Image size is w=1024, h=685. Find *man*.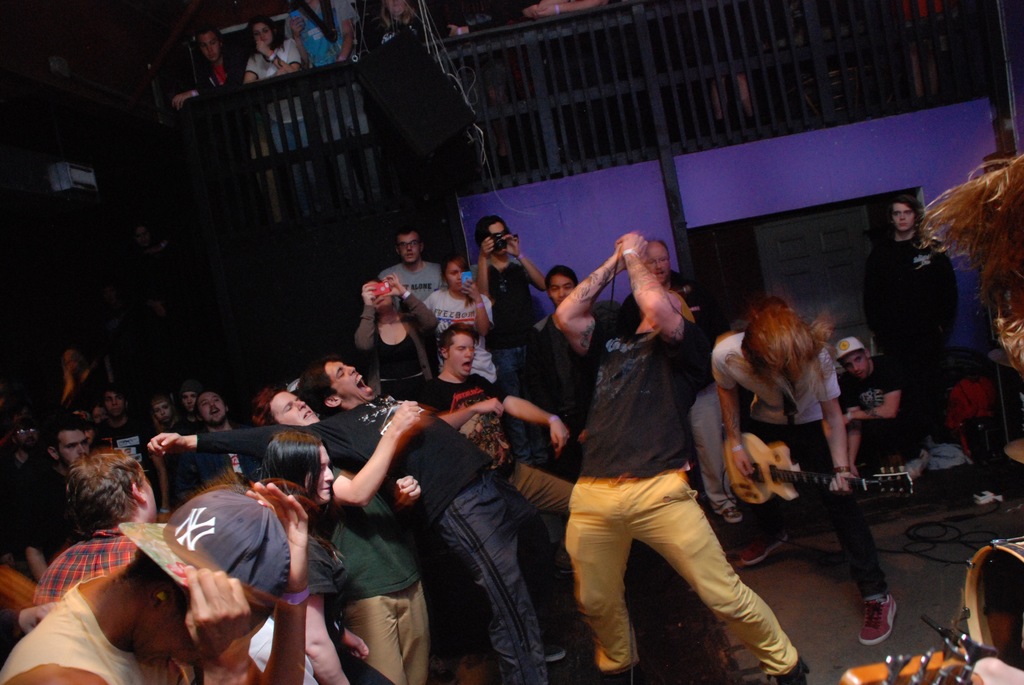
424:319:575:516.
